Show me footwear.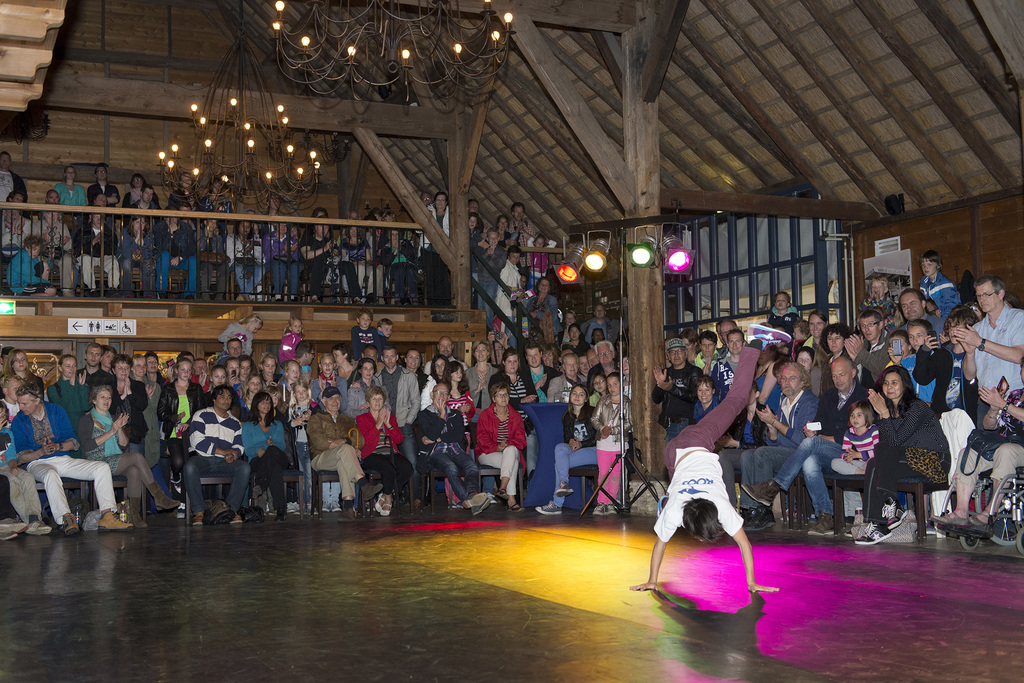
footwear is here: (227,509,245,525).
